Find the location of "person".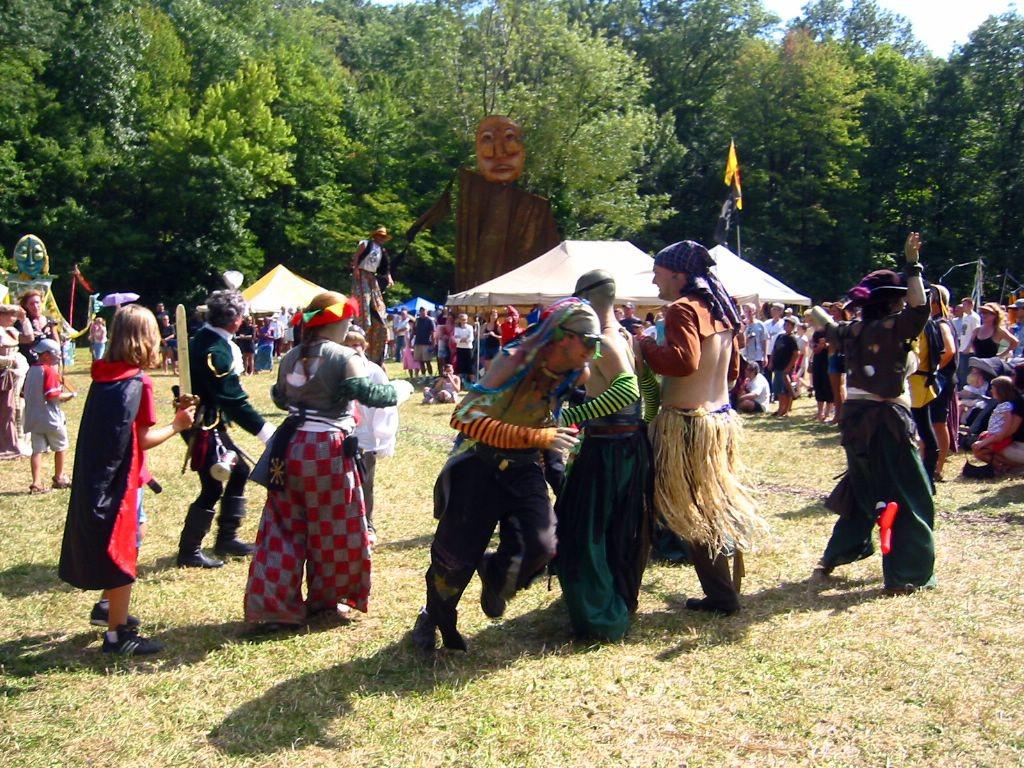
Location: box(407, 308, 435, 375).
